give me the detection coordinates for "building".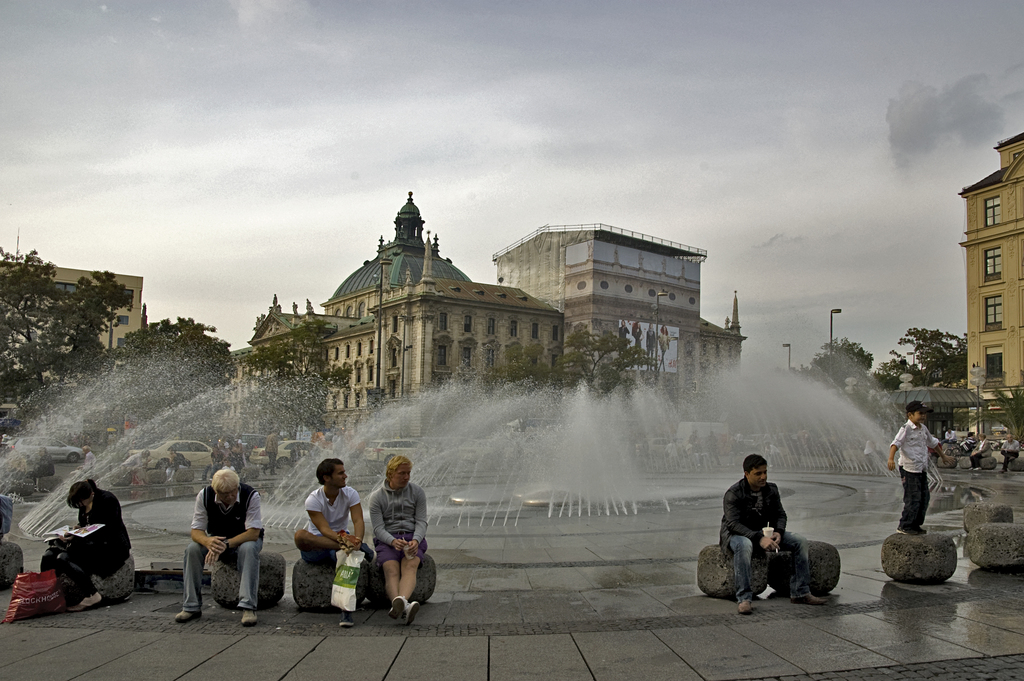
crop(214, 187, 747, 486).
